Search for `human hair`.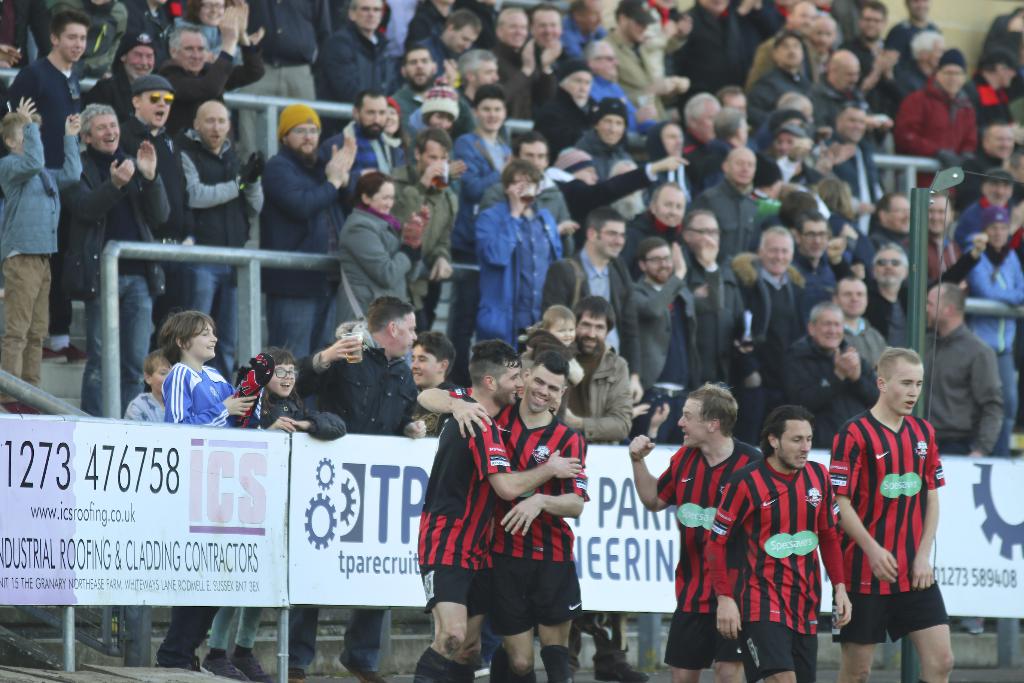
Found at BBox(333, 320, 364, 341).
